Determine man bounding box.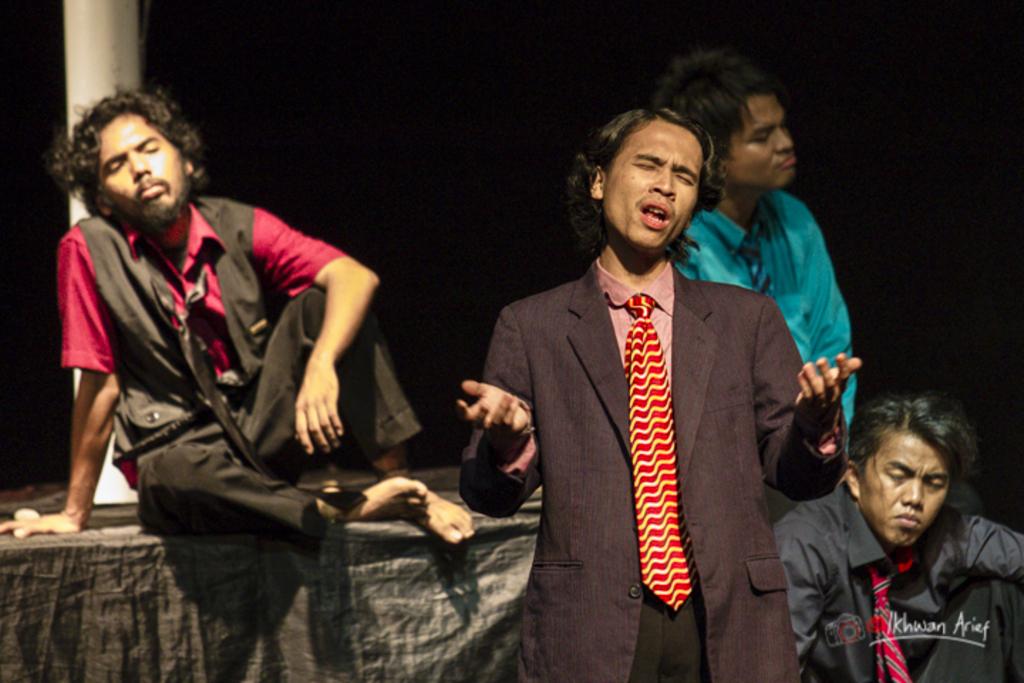
Determined: <bbox>0, 81, 469, 548</bbox>.
